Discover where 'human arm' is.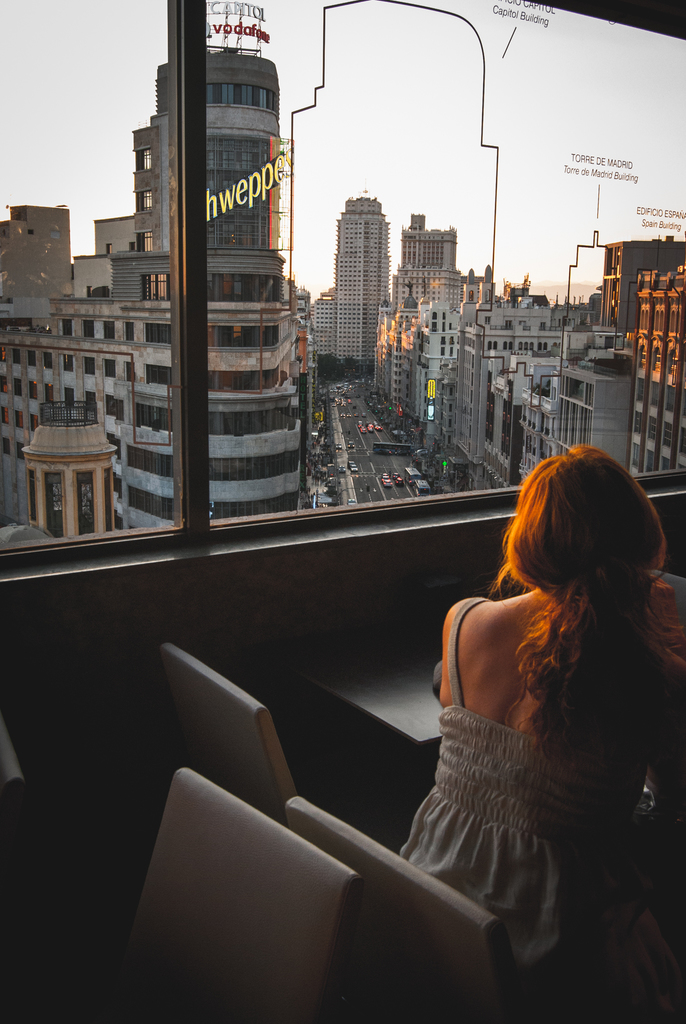
Discovered at <region>643, 651, 685, 823</region>.
